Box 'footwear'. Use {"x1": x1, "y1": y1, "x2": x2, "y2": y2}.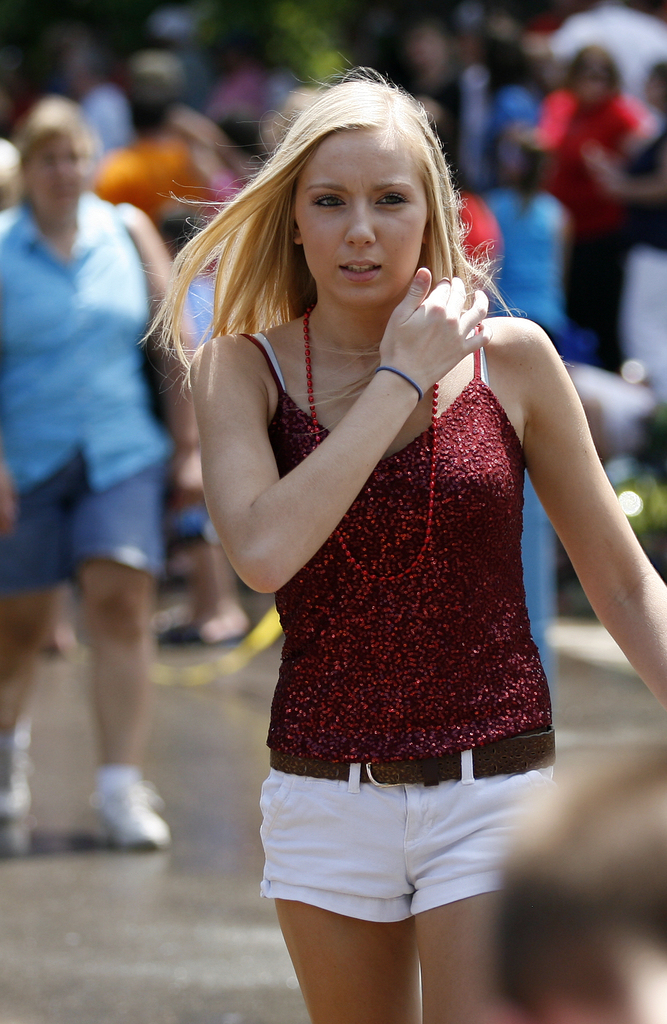
{"x1": 82, "y1": 771, "x2": 174, "y2": 848}.
